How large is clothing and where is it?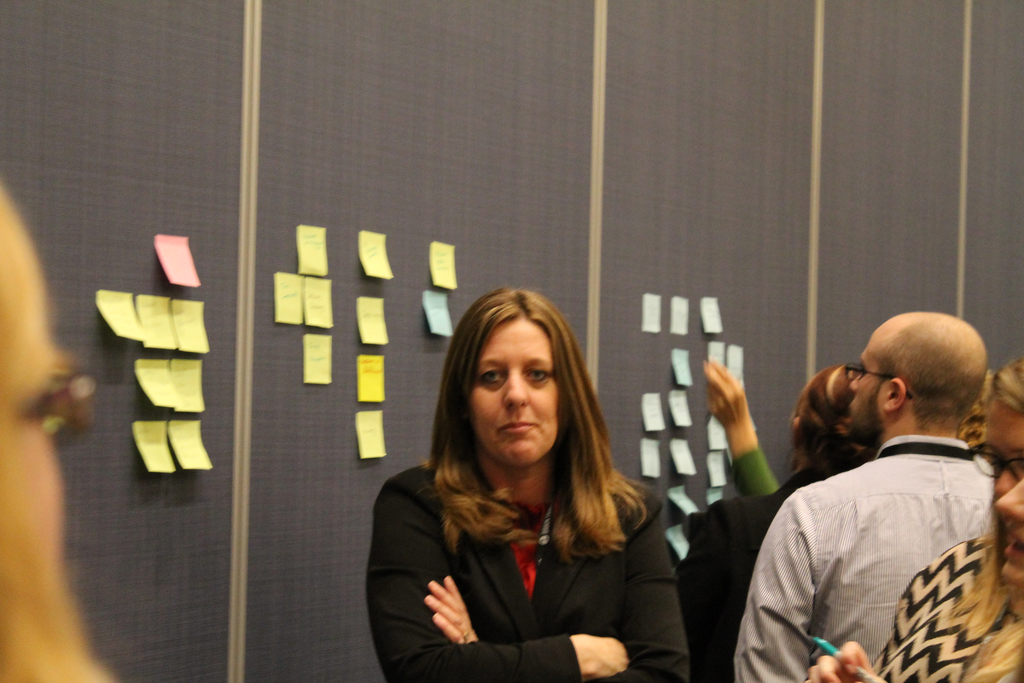
Bounding box: BBox(367, 462, 691, 682).
